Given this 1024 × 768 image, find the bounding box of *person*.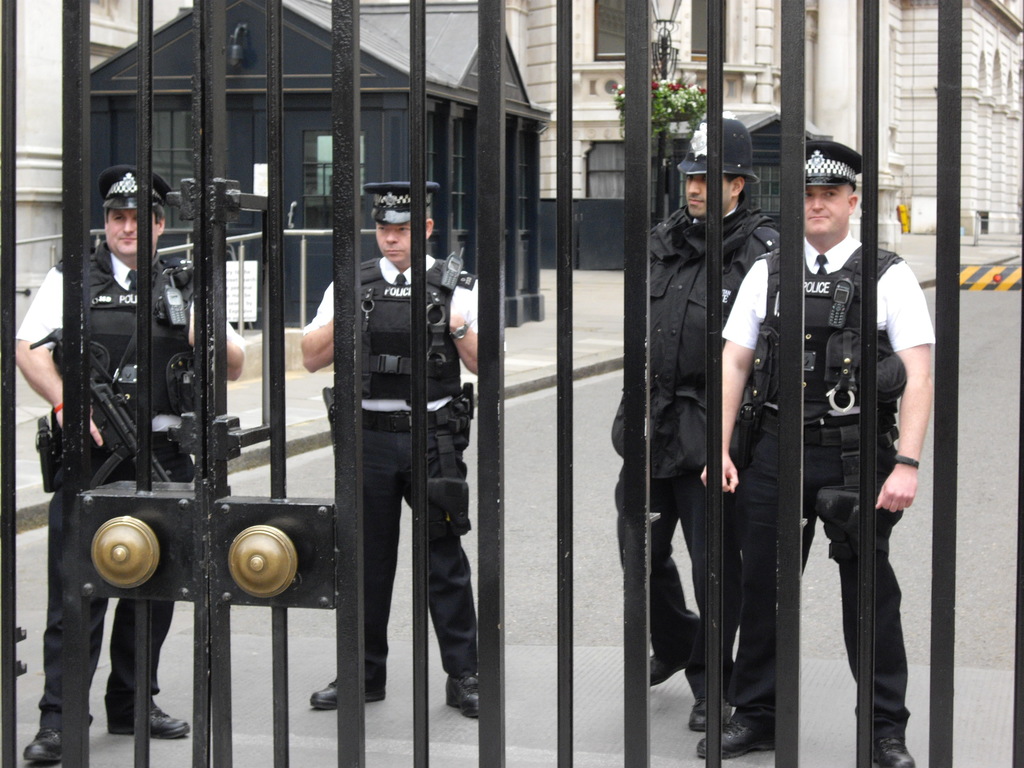
(left=15, top=163, right=246, bottom=767).
